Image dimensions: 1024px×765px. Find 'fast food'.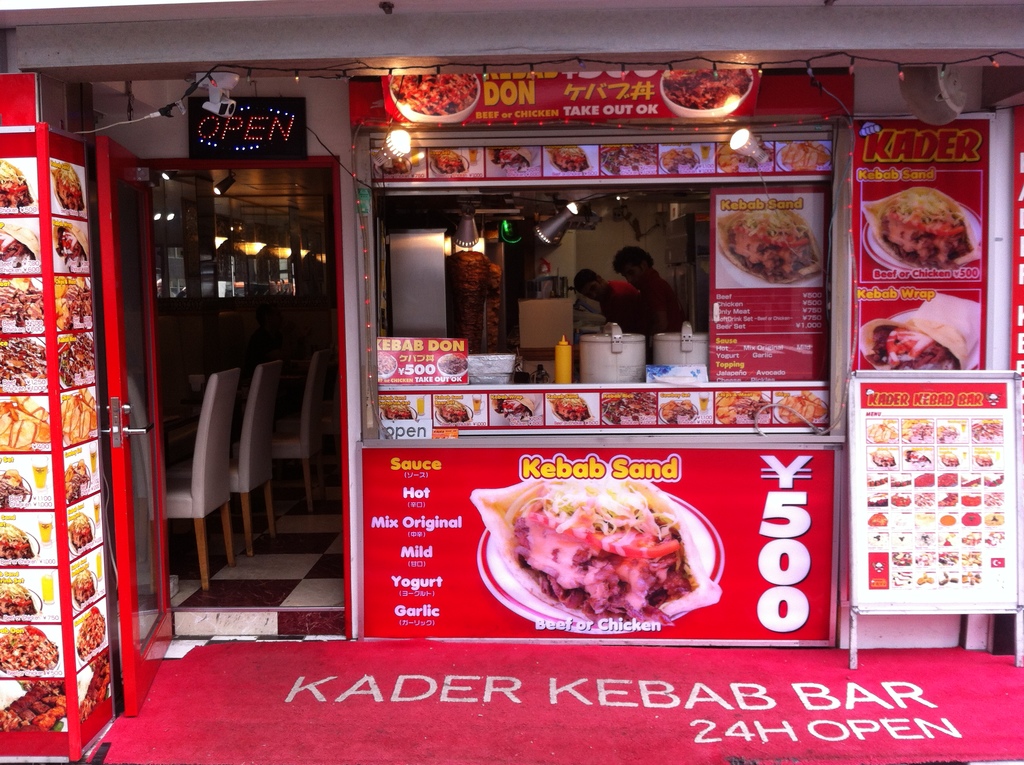
x1=84, y1=648, x2=124, y2=710.
